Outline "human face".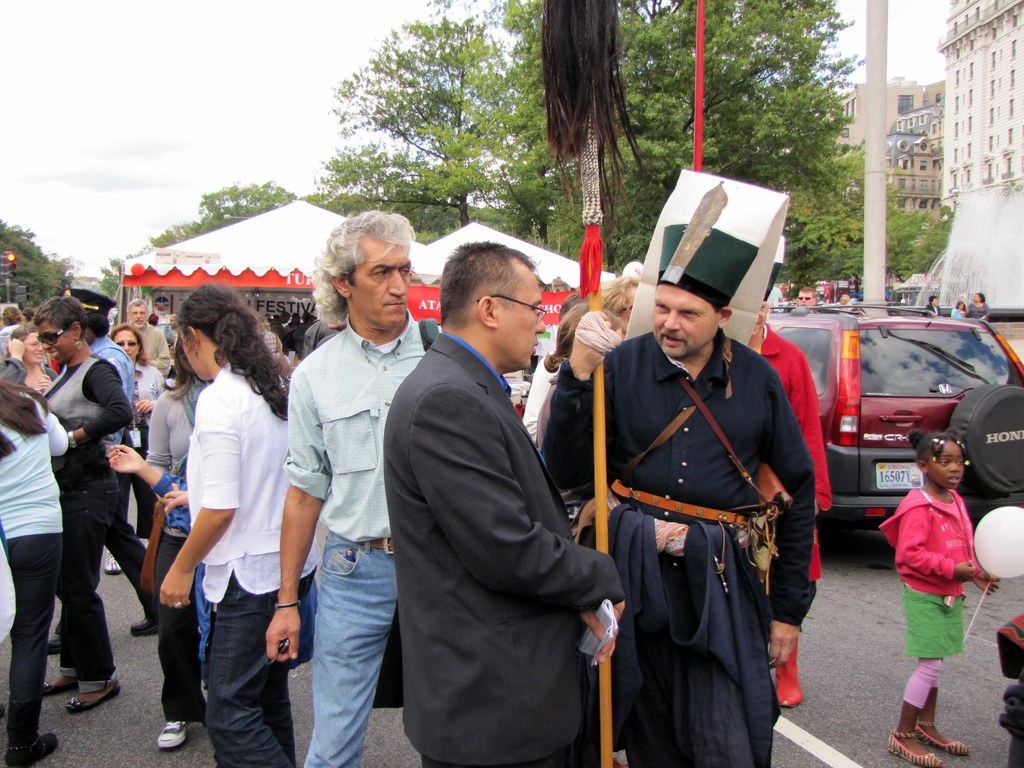
Outline: [121,305,150,331].
